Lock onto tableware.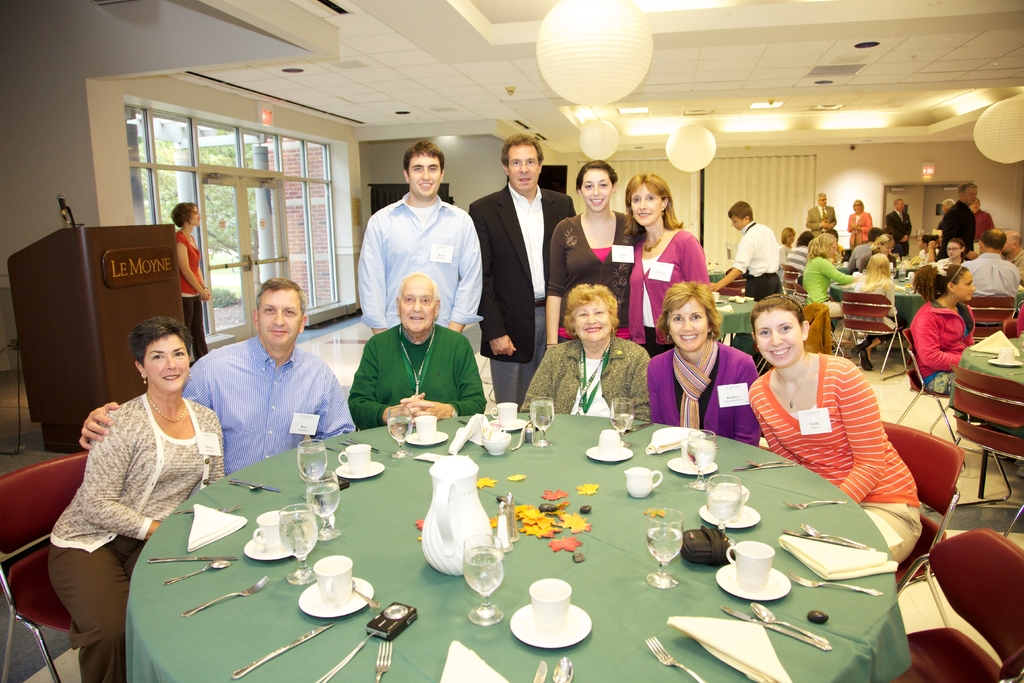
Locked: locate(246, 508, 292, 561).
